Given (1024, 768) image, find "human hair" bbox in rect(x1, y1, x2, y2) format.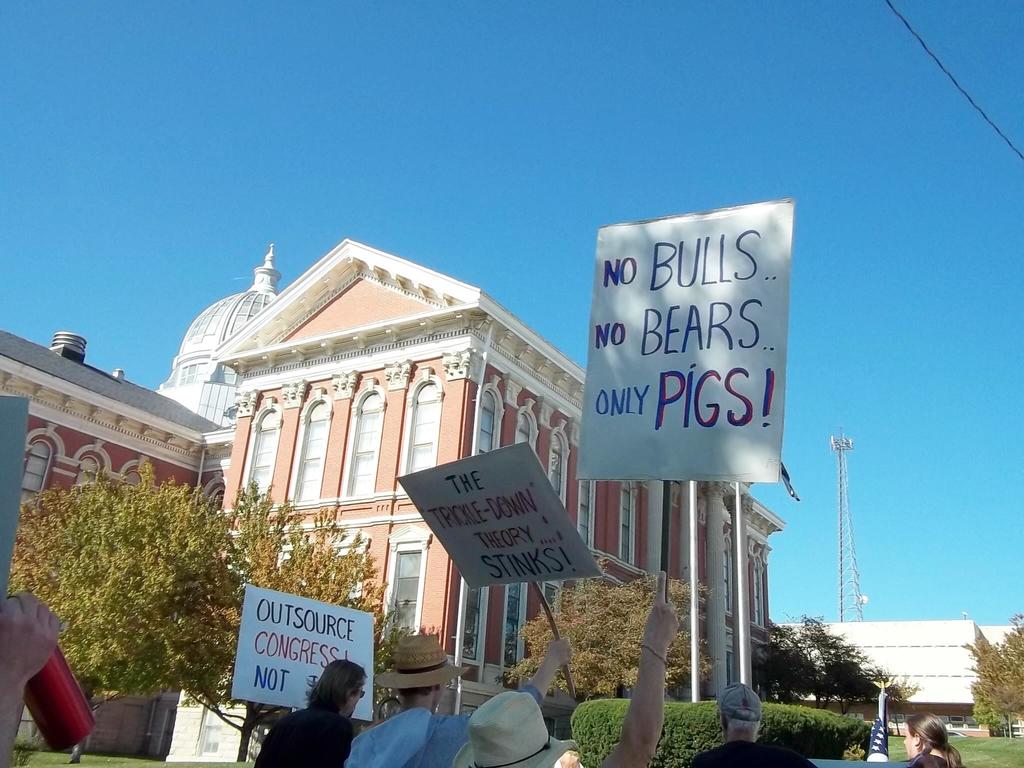
rect(904, 716, 964, 767).
